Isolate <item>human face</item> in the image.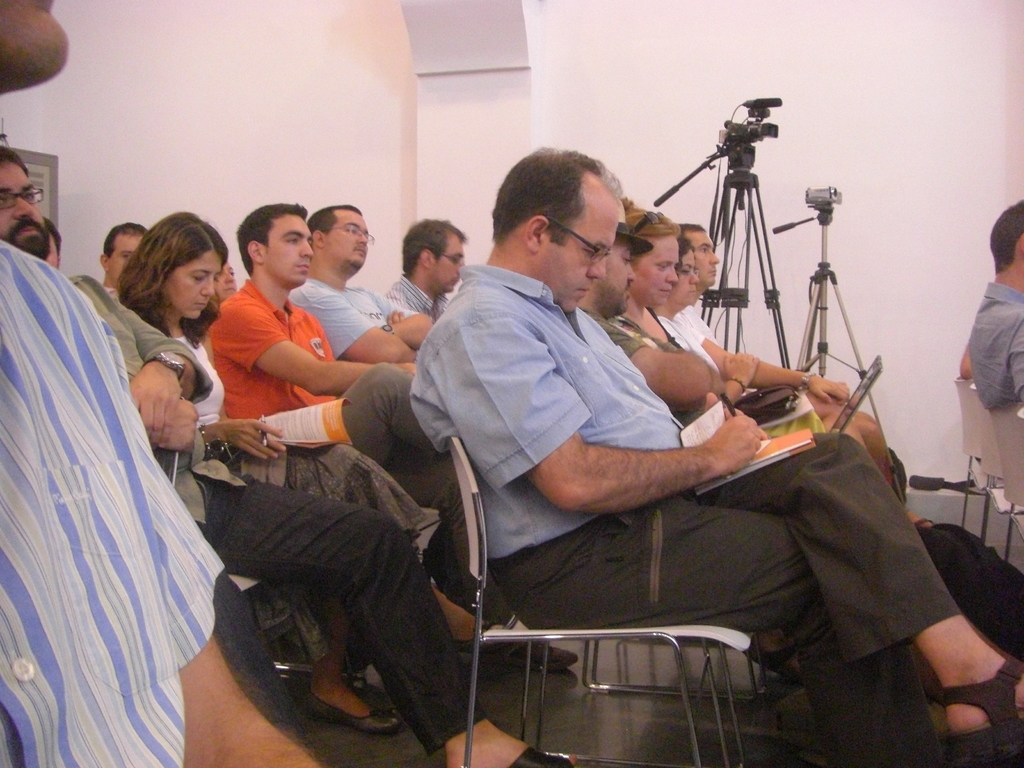
Isolated region: bbox=(692, 236, 719, 294).
